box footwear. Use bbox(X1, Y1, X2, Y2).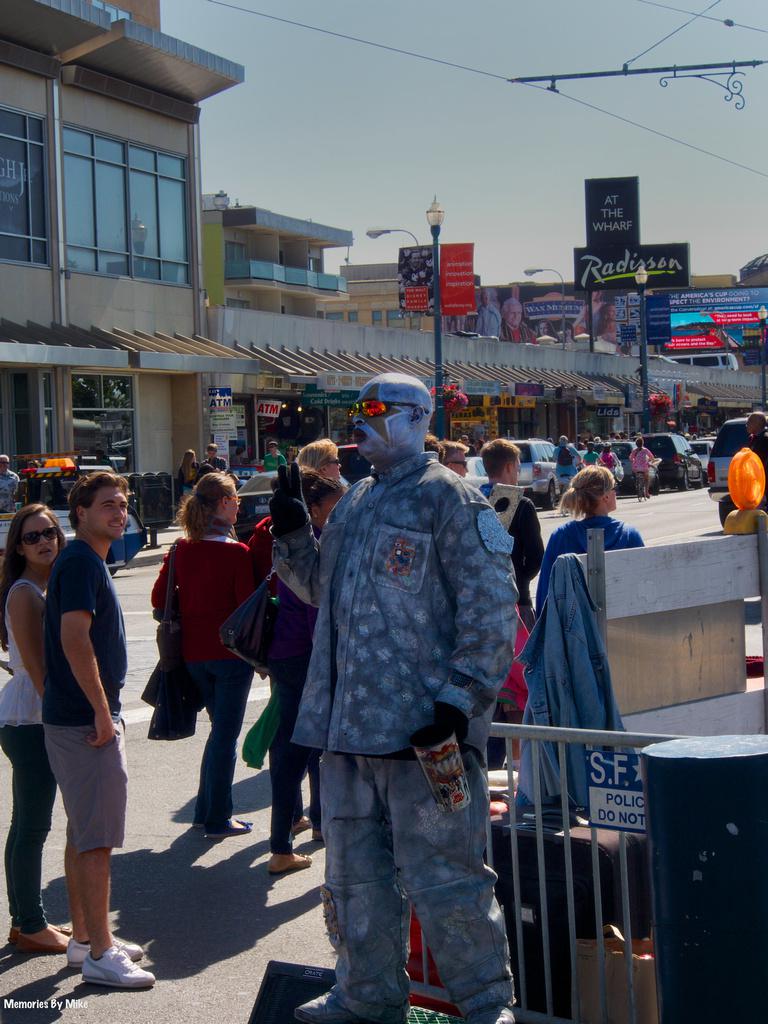
bbox(78, 944, 155, 988).
